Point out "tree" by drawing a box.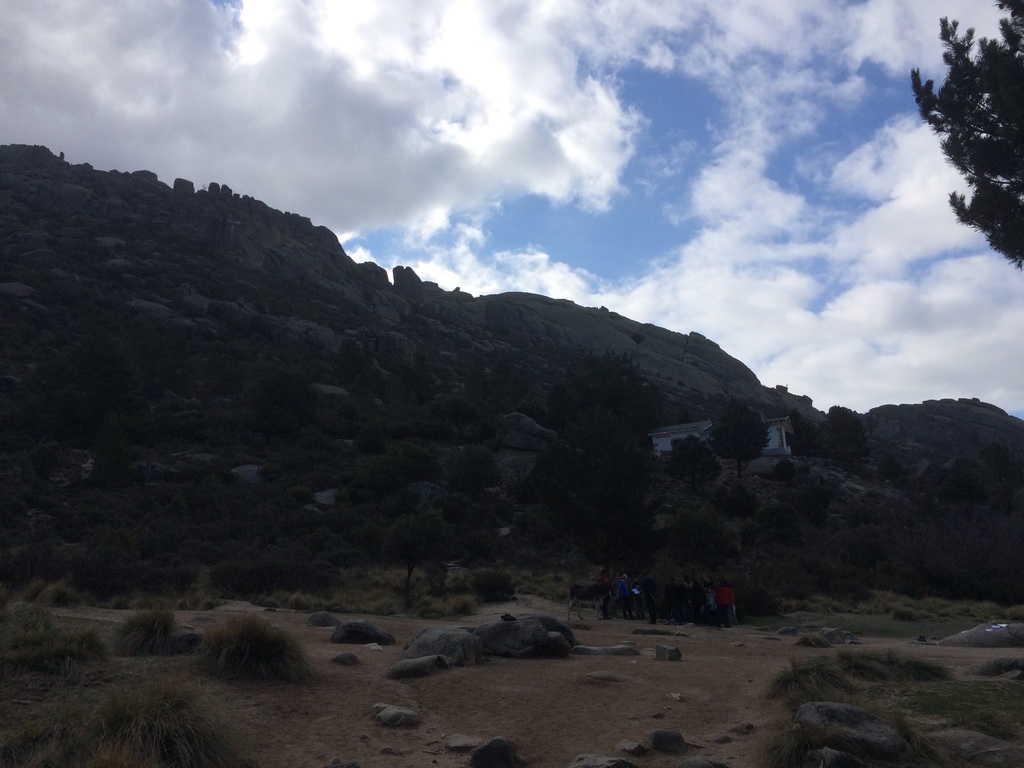
rect(527, 339, 659, 569).
